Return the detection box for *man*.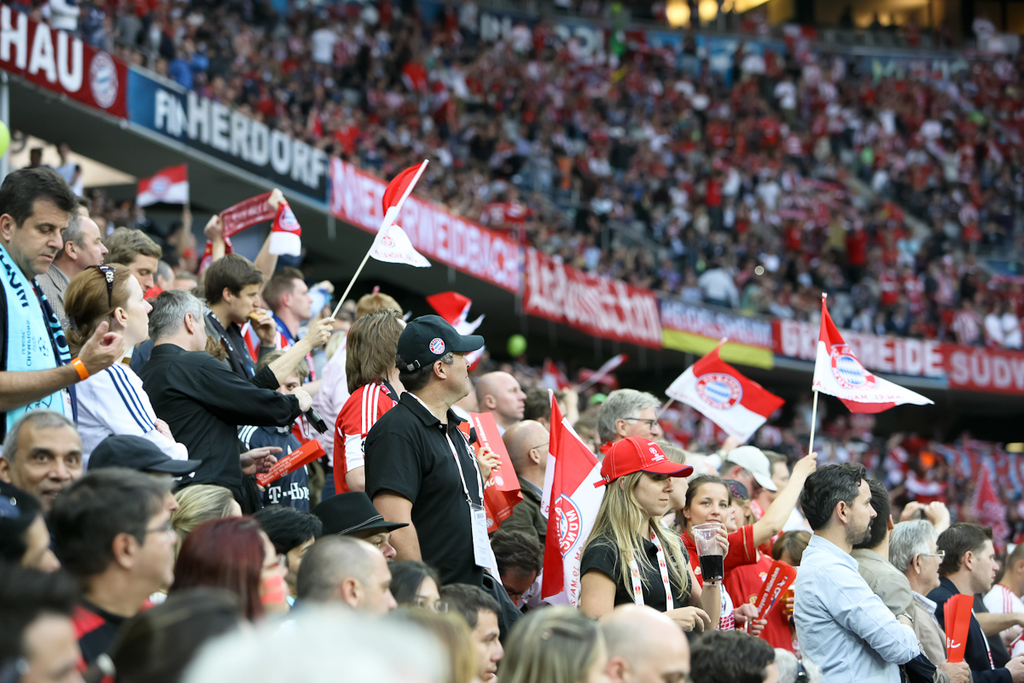
(784,472,951,679).
